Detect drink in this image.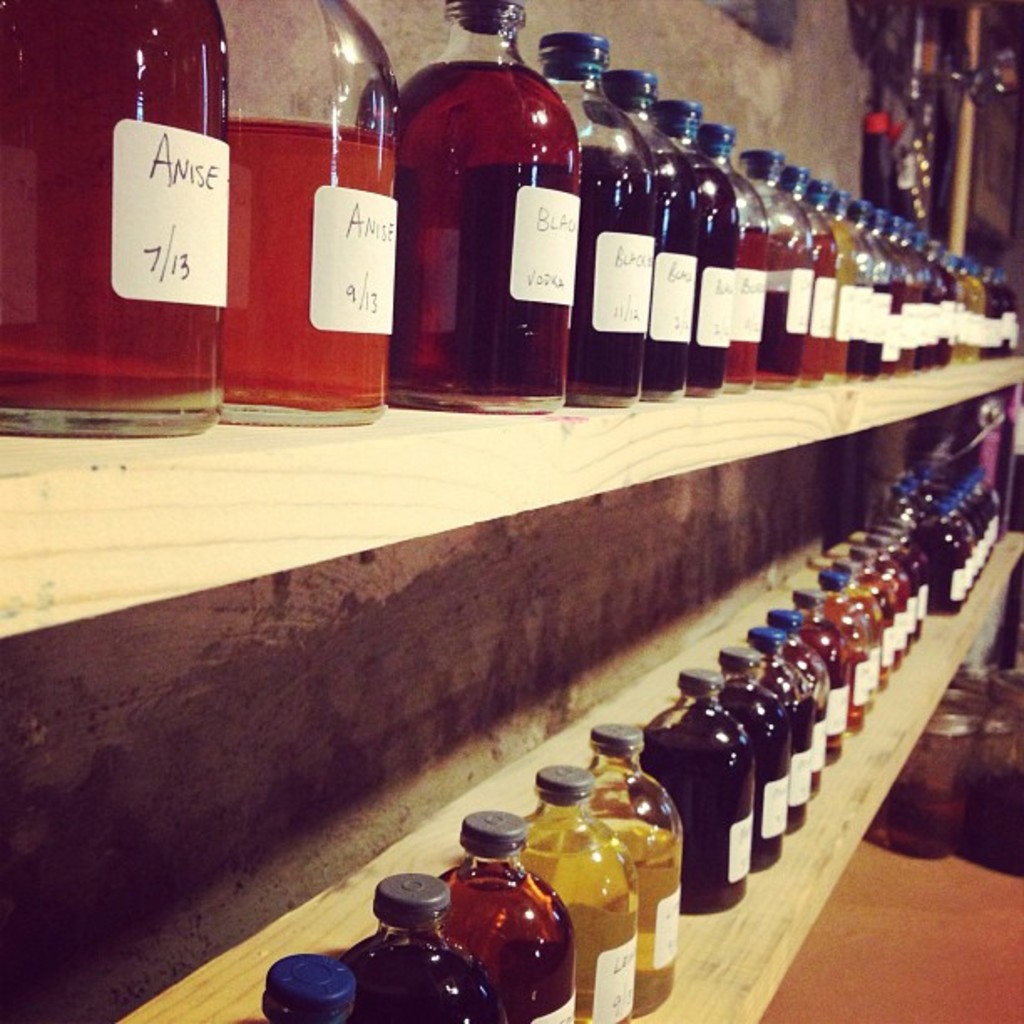
Detection: [left=649, top=154, right=701, bottom=392].
